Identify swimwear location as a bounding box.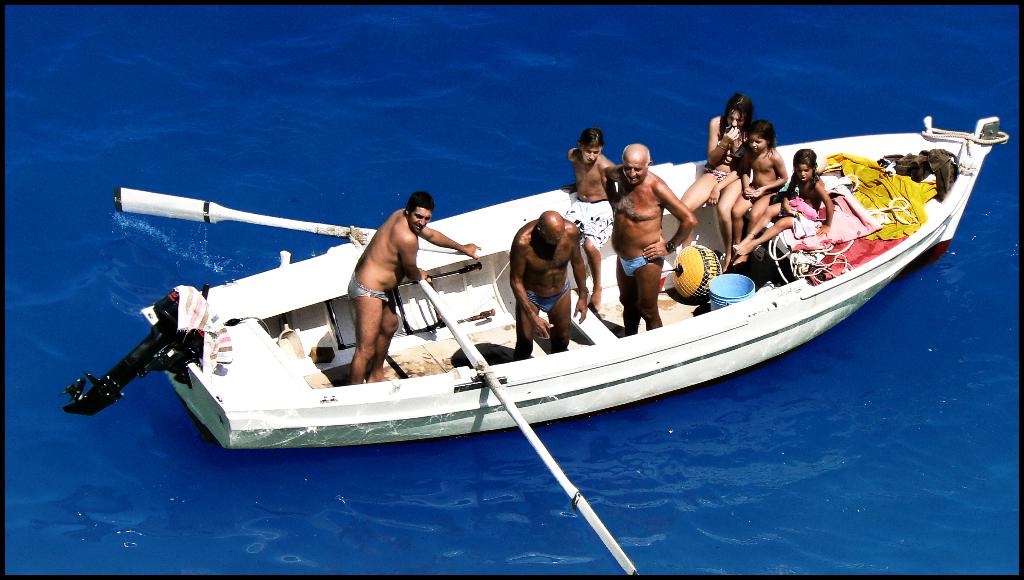
{"left": 559, "top": 197, "right": 611, "bottom": 248}.
